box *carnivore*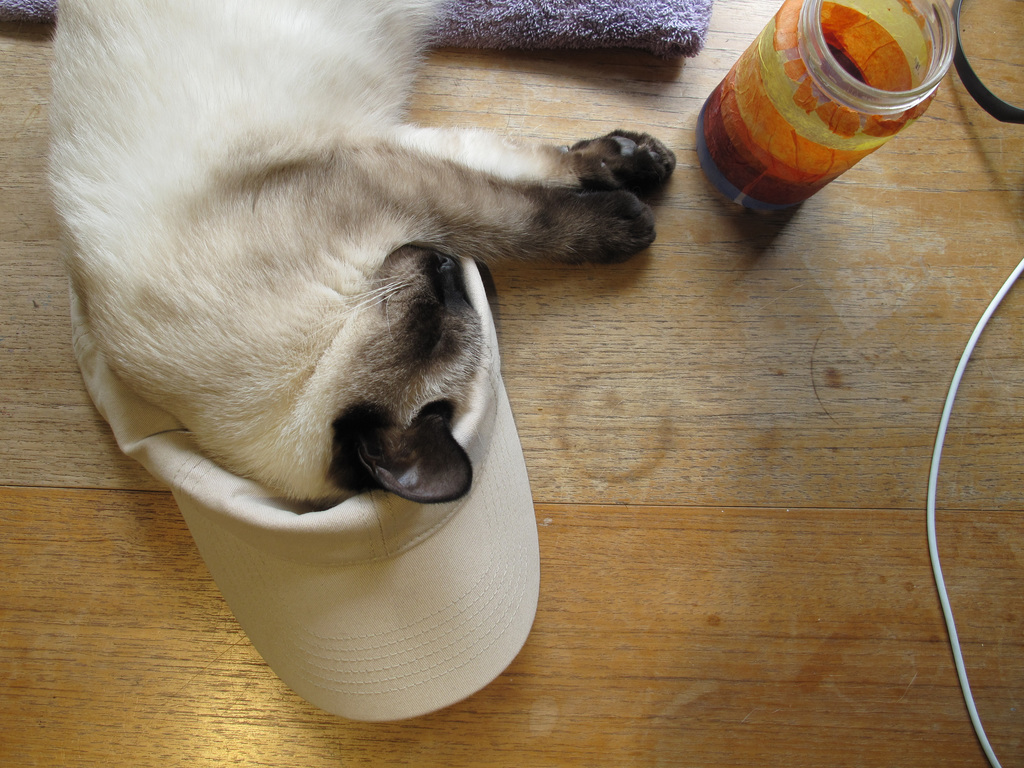
bbox=[4, 0, 687, 508]
